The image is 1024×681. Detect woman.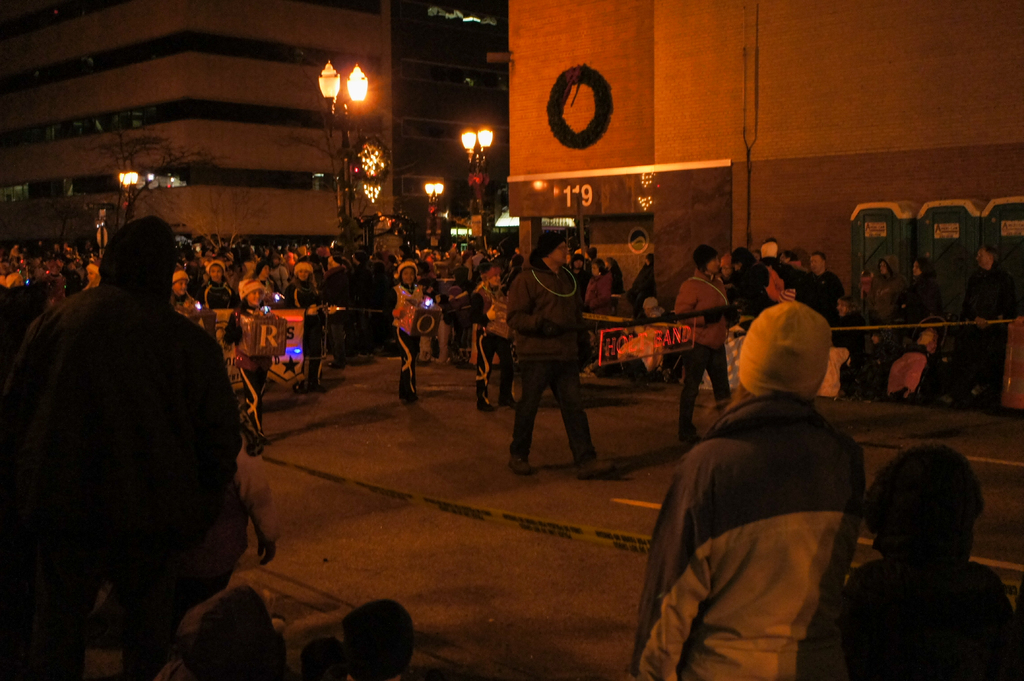
Detection: 630, 306, 863, 680.
